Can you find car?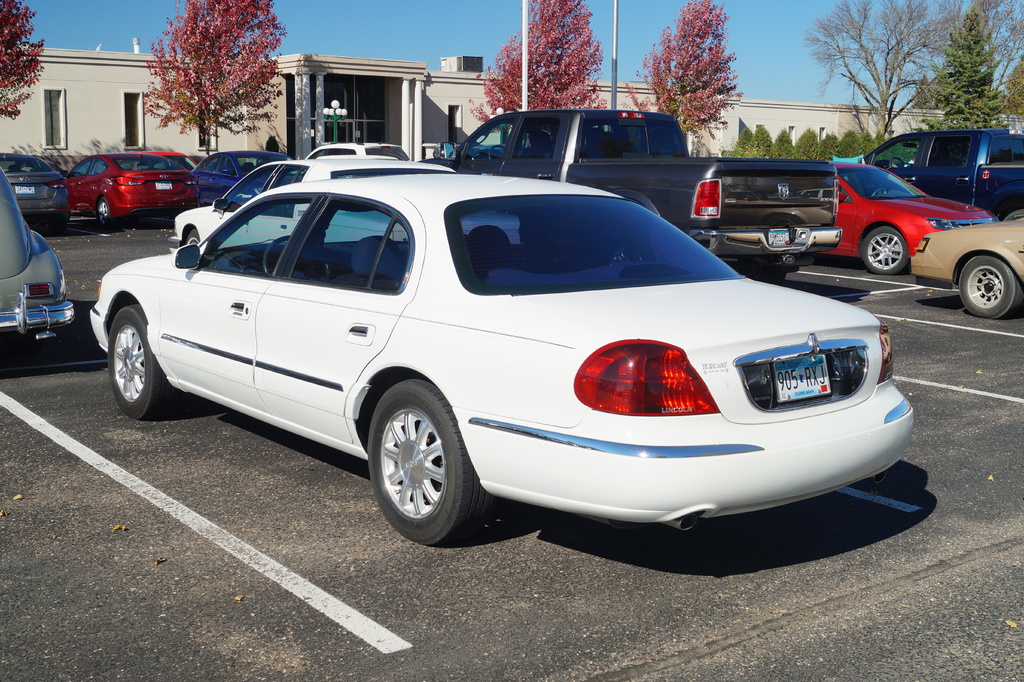
Yes, bounding box: region(913, 218, 1023, 320).
